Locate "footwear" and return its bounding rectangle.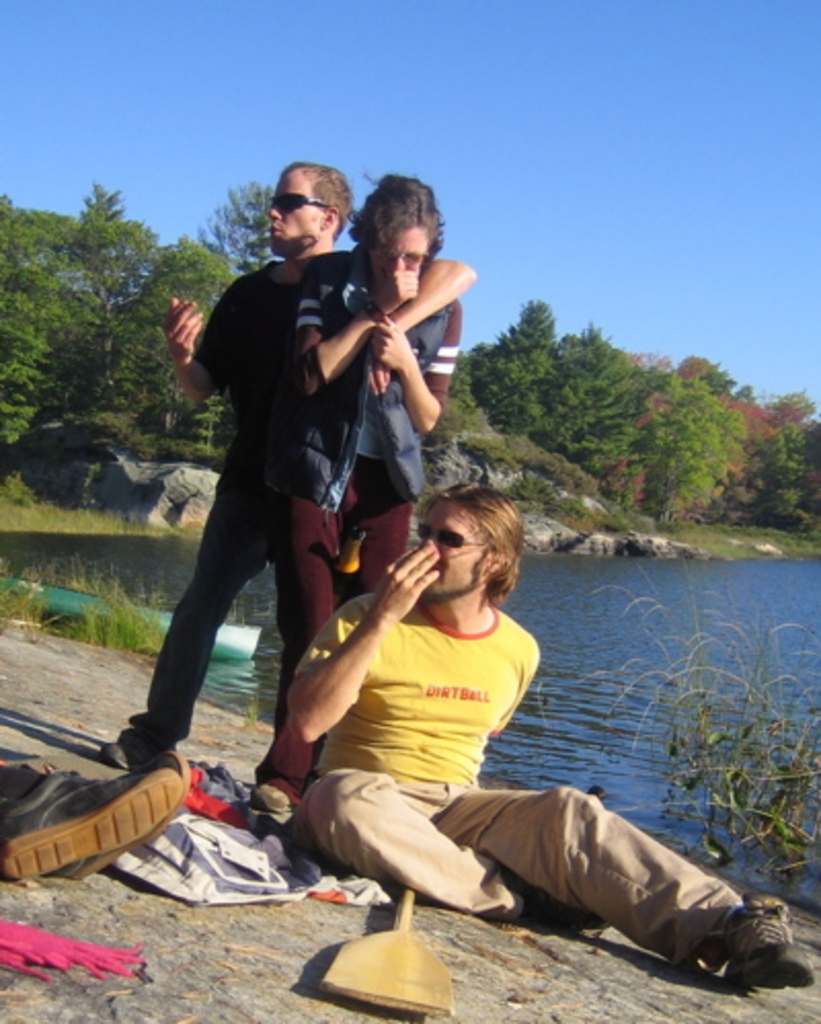
{"x1": 113, "y1": 735, "x2": 156, "y2": 765}.
